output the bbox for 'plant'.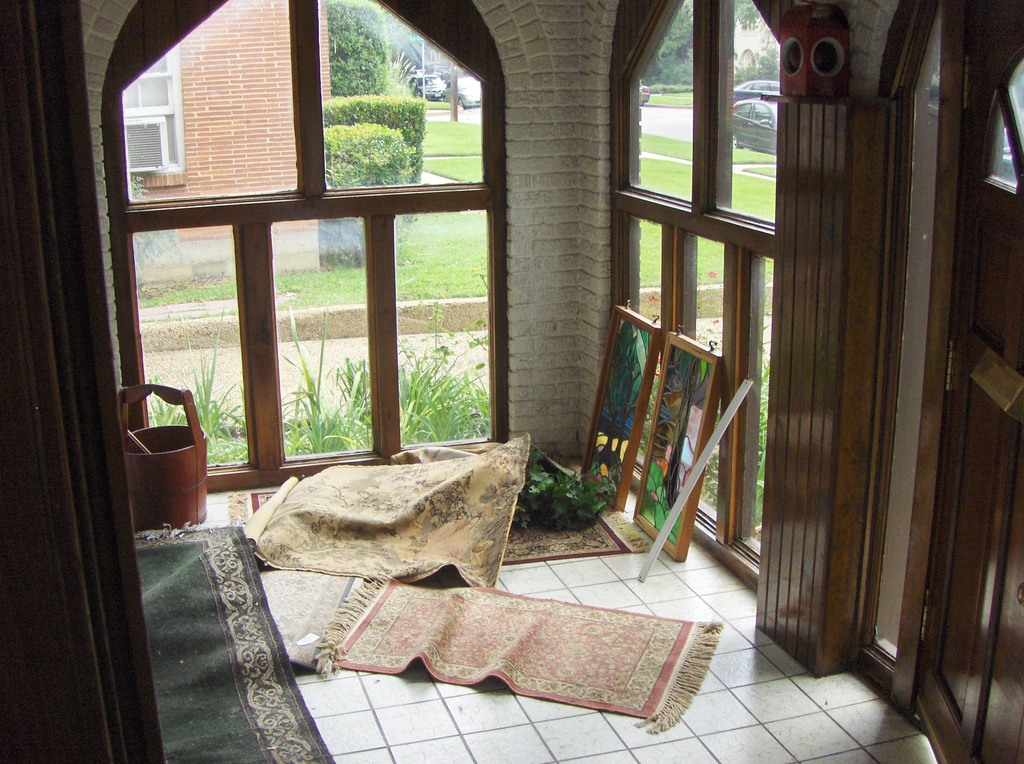
<region>695, 238, 721, 287</region>.
